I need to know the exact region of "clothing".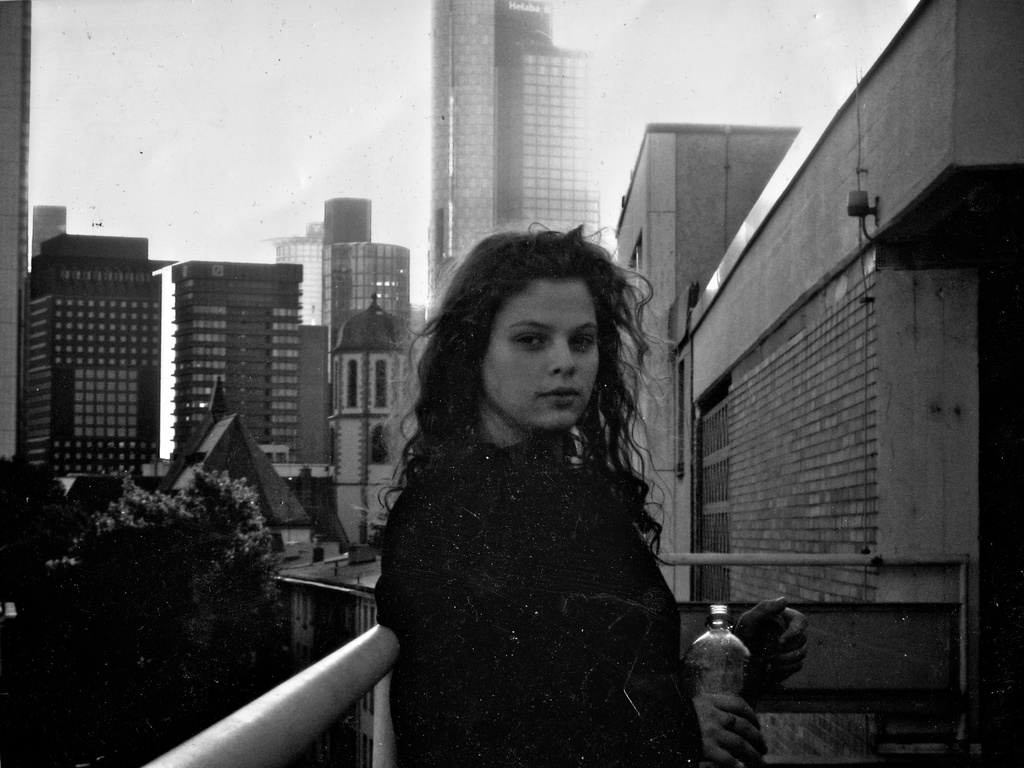
Region: 371,442,706,767.
